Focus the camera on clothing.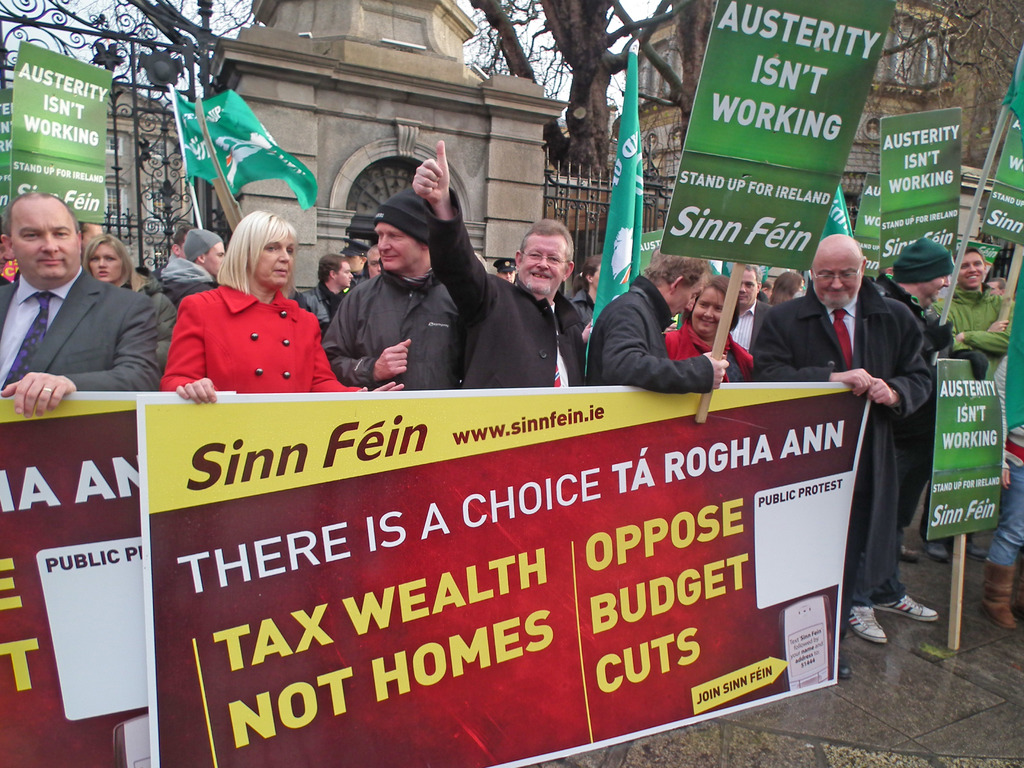
Focus region: <region>422, 182, 586, 388</region>.
